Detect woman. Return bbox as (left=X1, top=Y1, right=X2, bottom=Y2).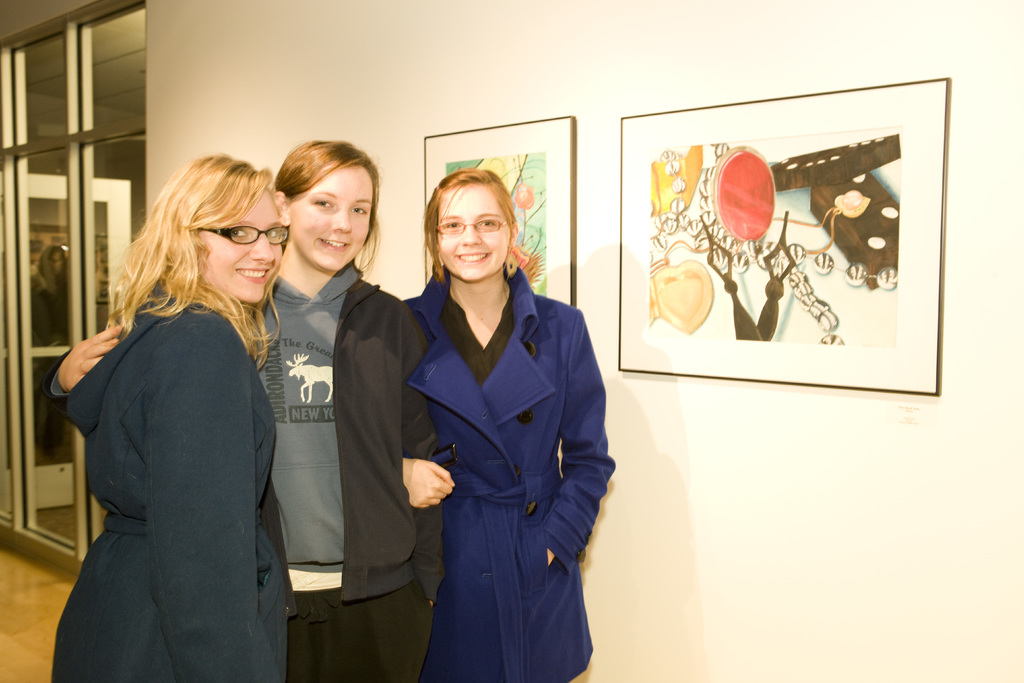
(left=49, top=133, right=442, bottom=682).
